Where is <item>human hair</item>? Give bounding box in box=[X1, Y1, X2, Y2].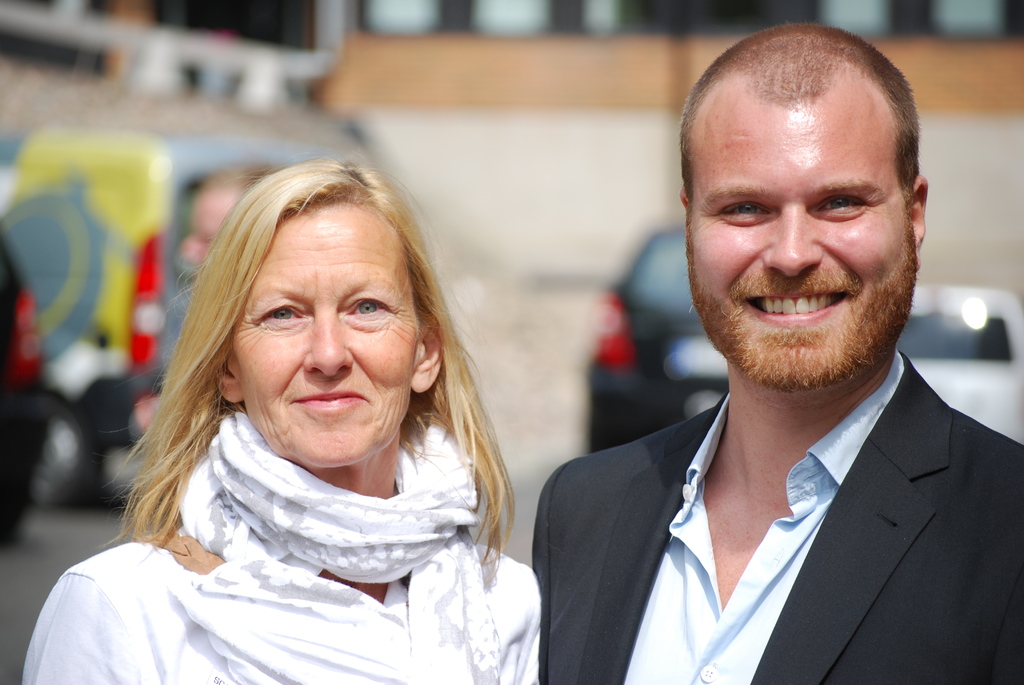
box=[138, 159, 463, 526].
